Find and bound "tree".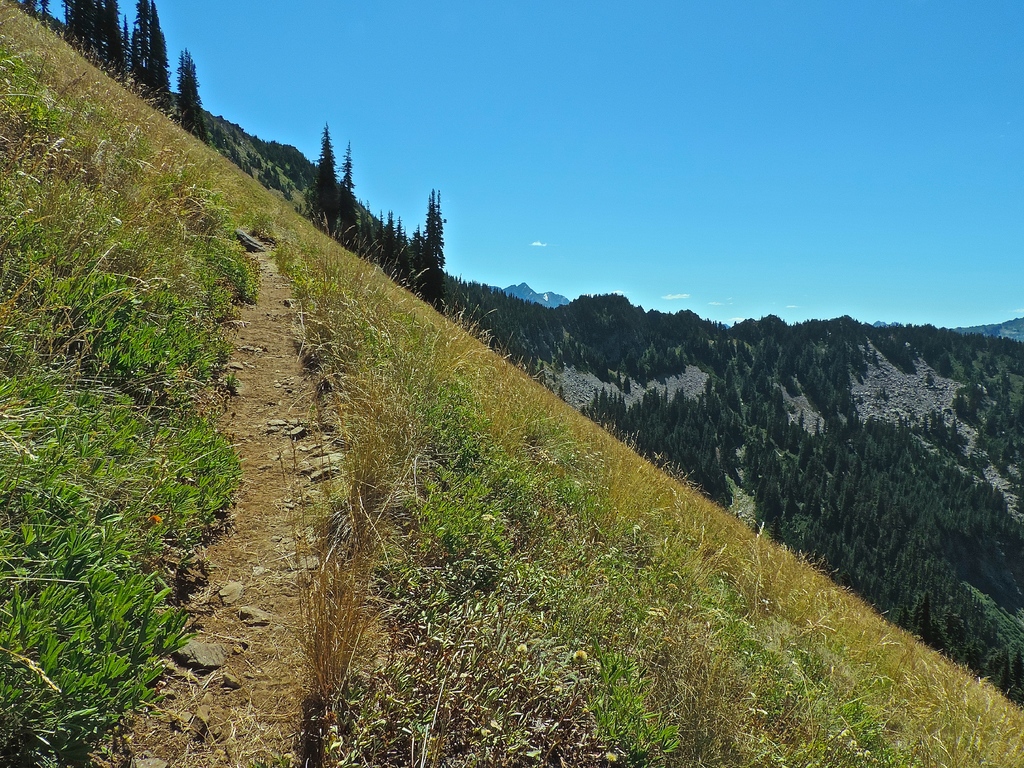
Bound: select_region(312, 127, 344, 228).
